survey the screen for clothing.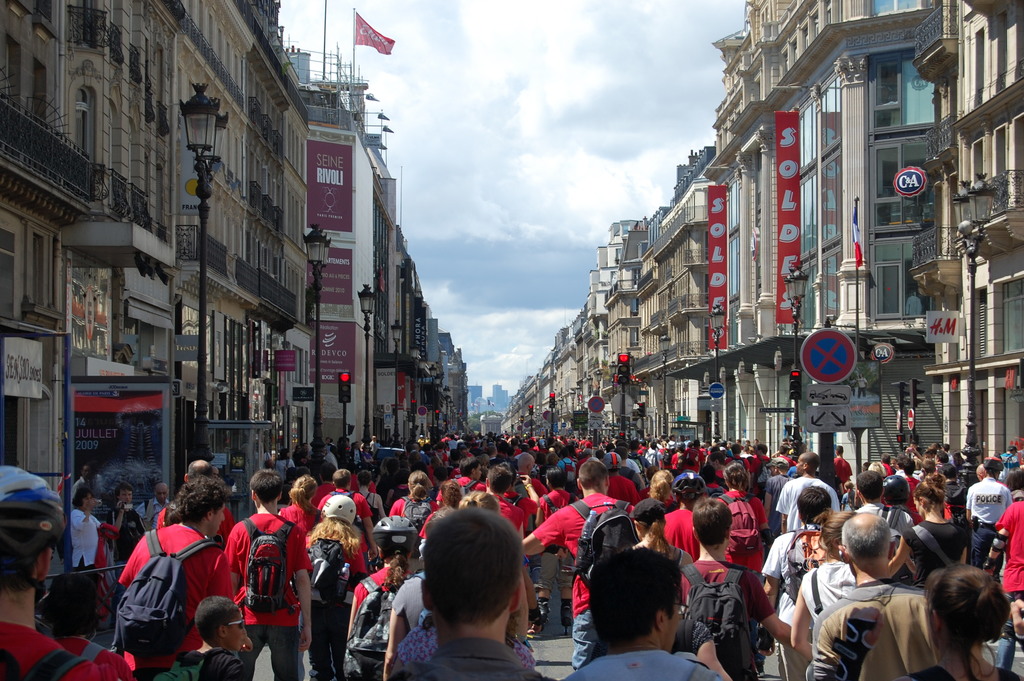
Survey found: 666,493,704,555.
